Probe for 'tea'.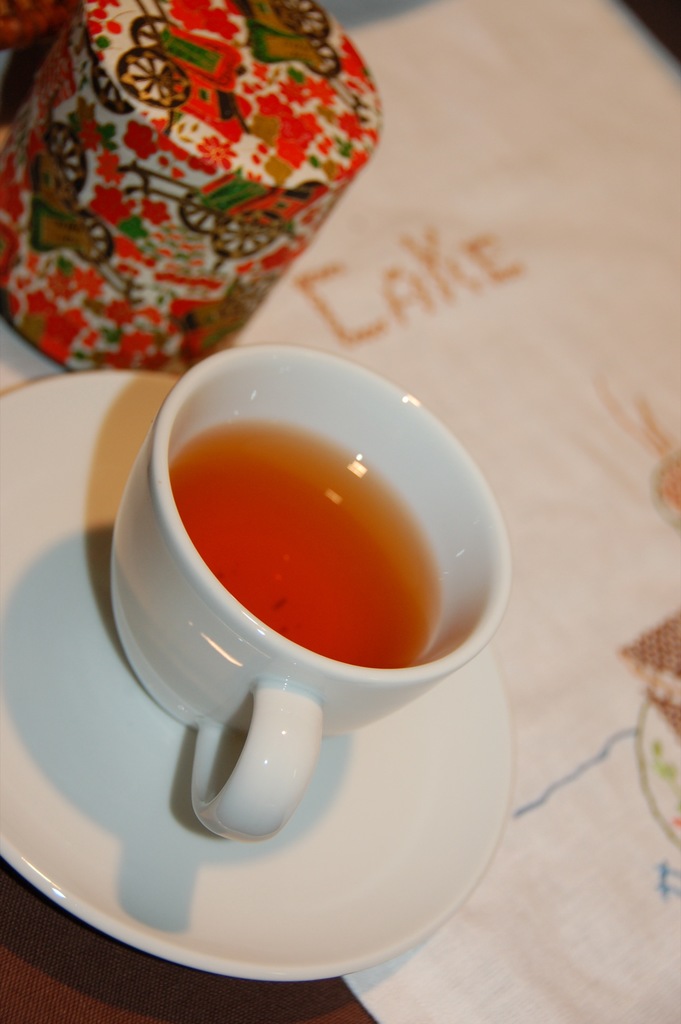
Probe result: l=168, t=426, r=443, b=669.
